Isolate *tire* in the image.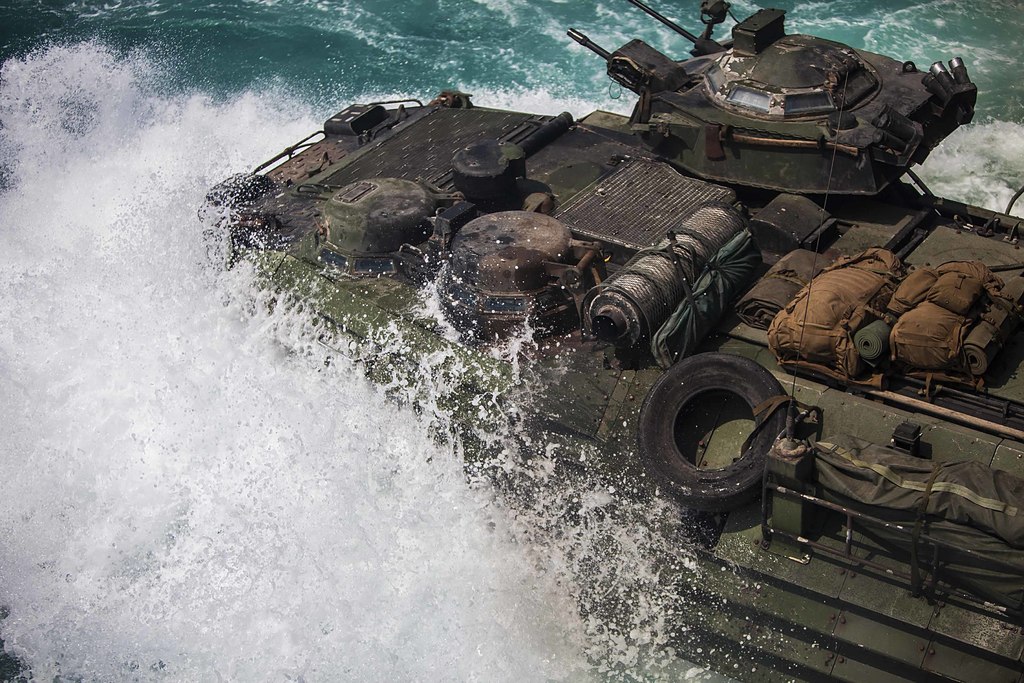
Isolated region: detection(643, 349, 796, 513).
